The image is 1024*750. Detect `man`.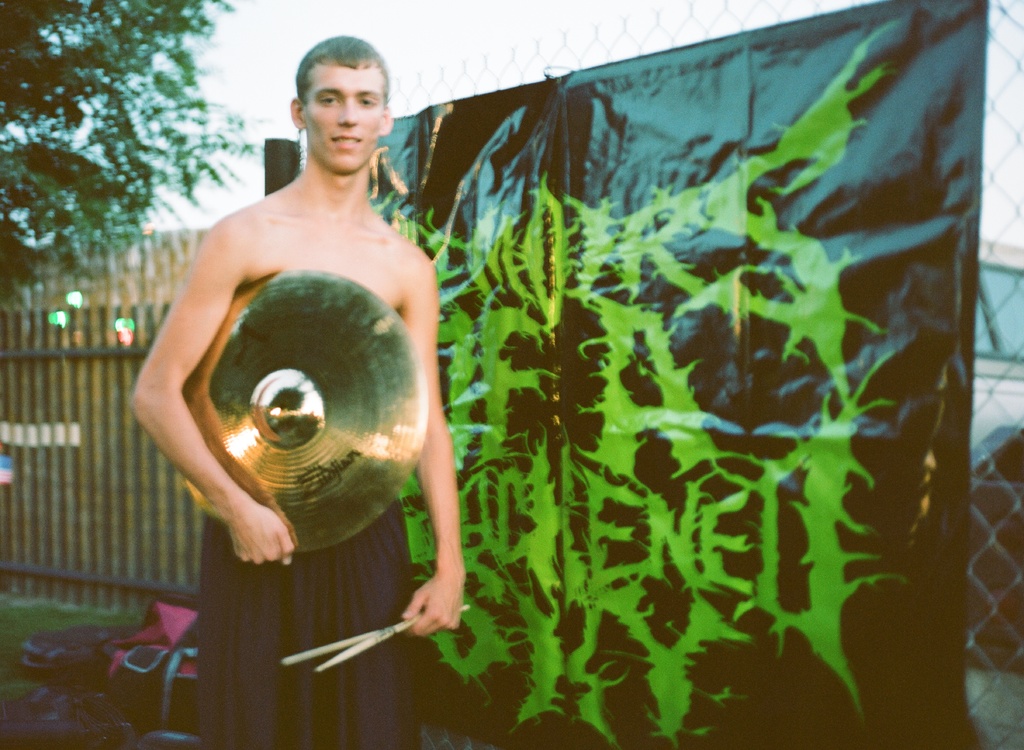
Detection: <region>128, 53, 468, 640</region>.
